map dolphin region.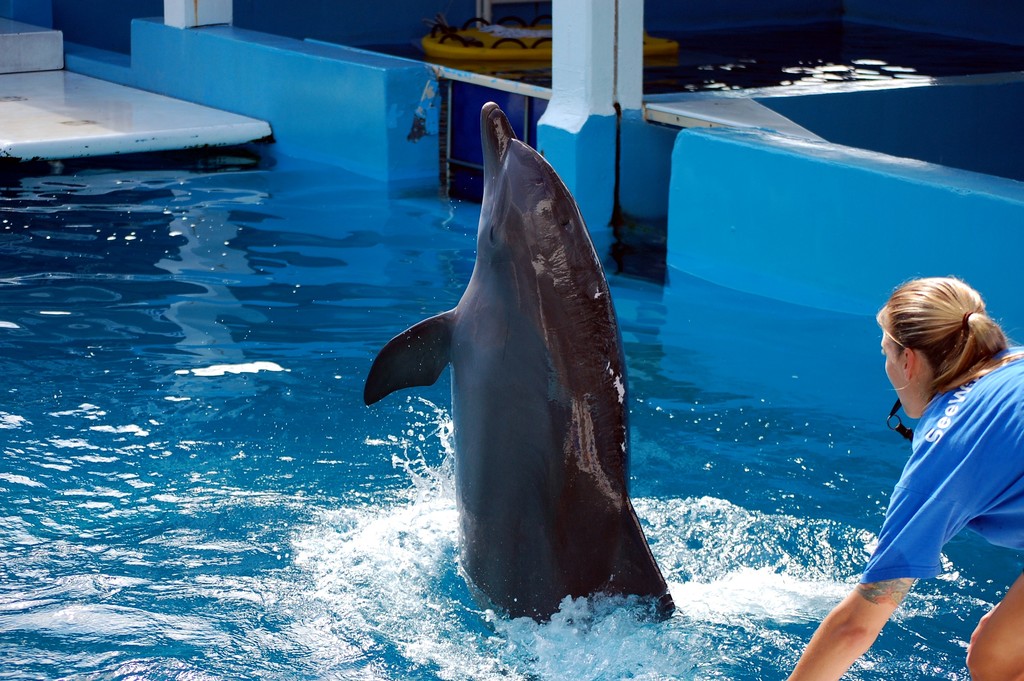
Mapped to crop(350, 104, 706, 639).
